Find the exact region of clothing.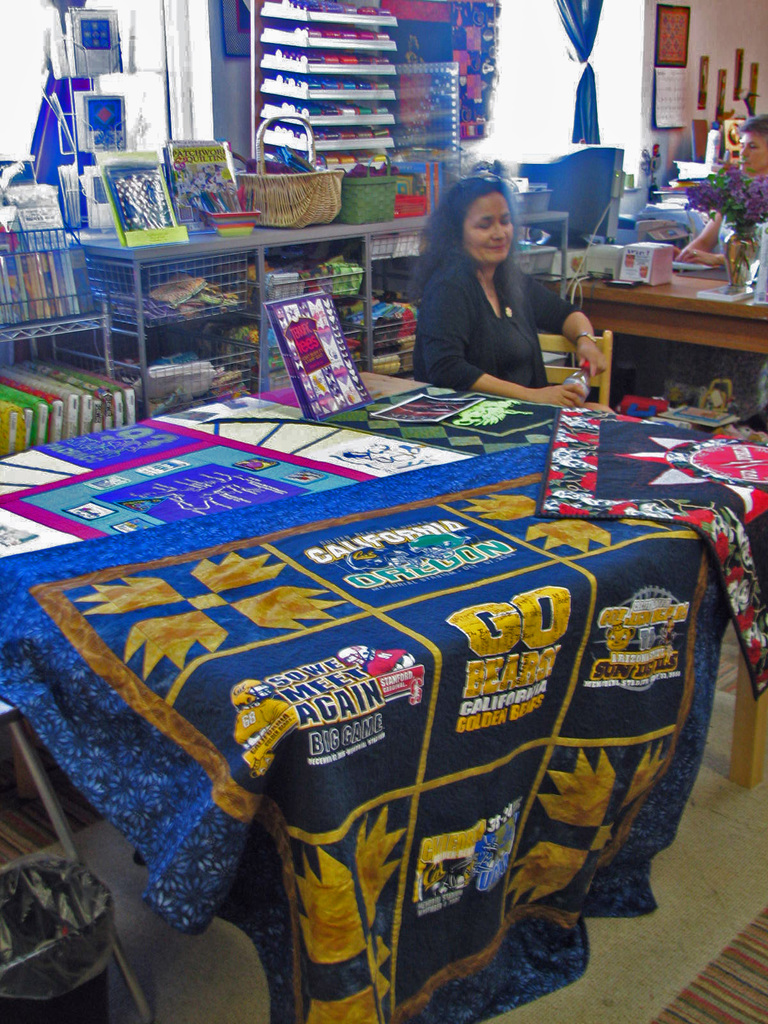
Exact region: bbox=(410, 263, 577, 390).
